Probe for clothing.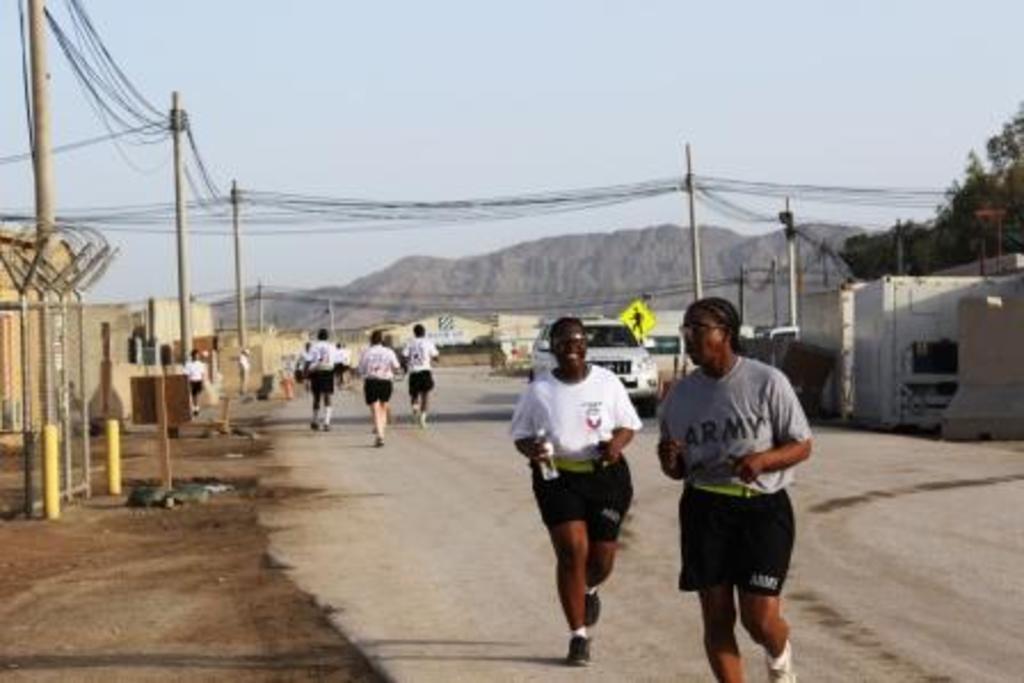
Probe result: 309,336,334,395.
